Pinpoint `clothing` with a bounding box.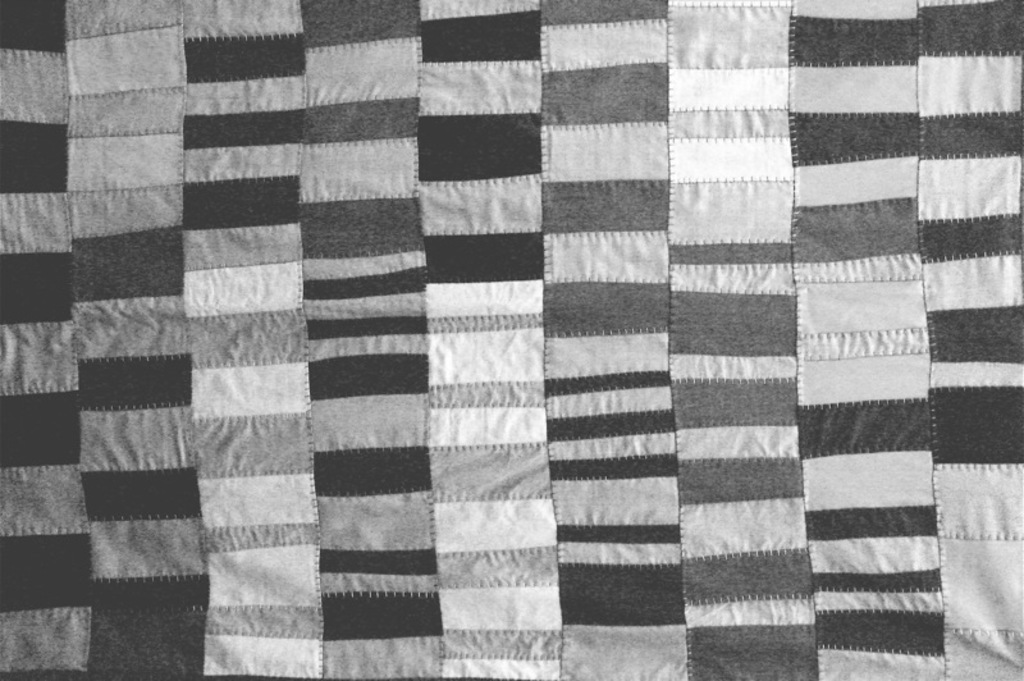
[x1=3, y1=0, x2=1023, y2=680].
